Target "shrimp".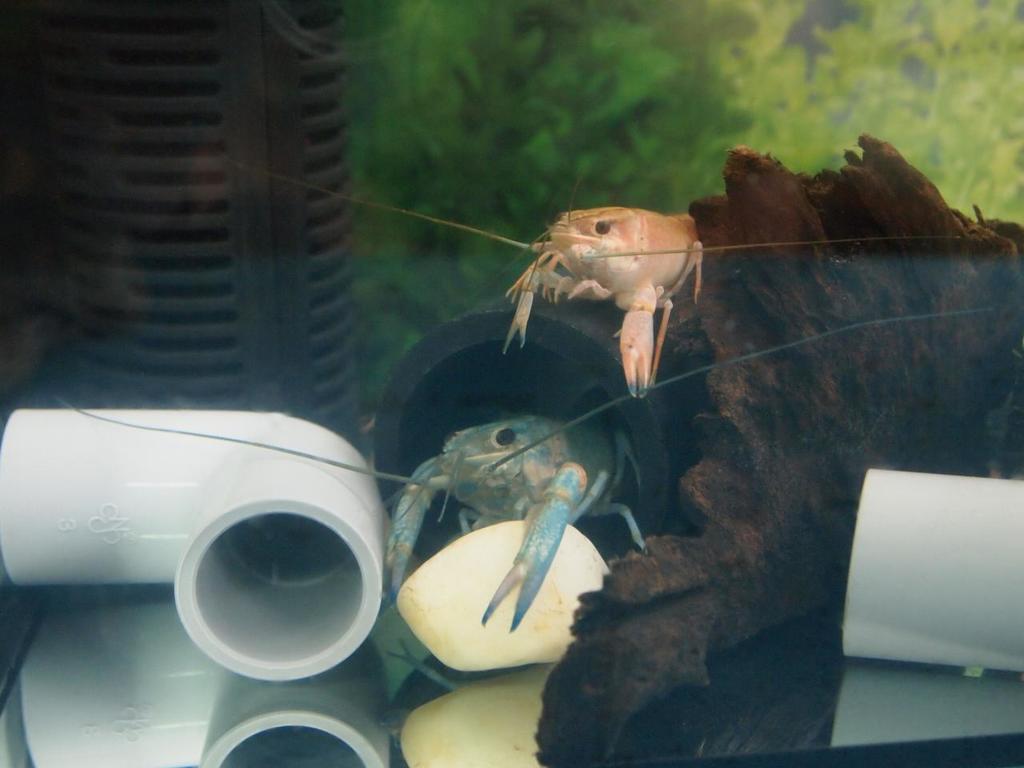
Target region: 242:162:981:398.
